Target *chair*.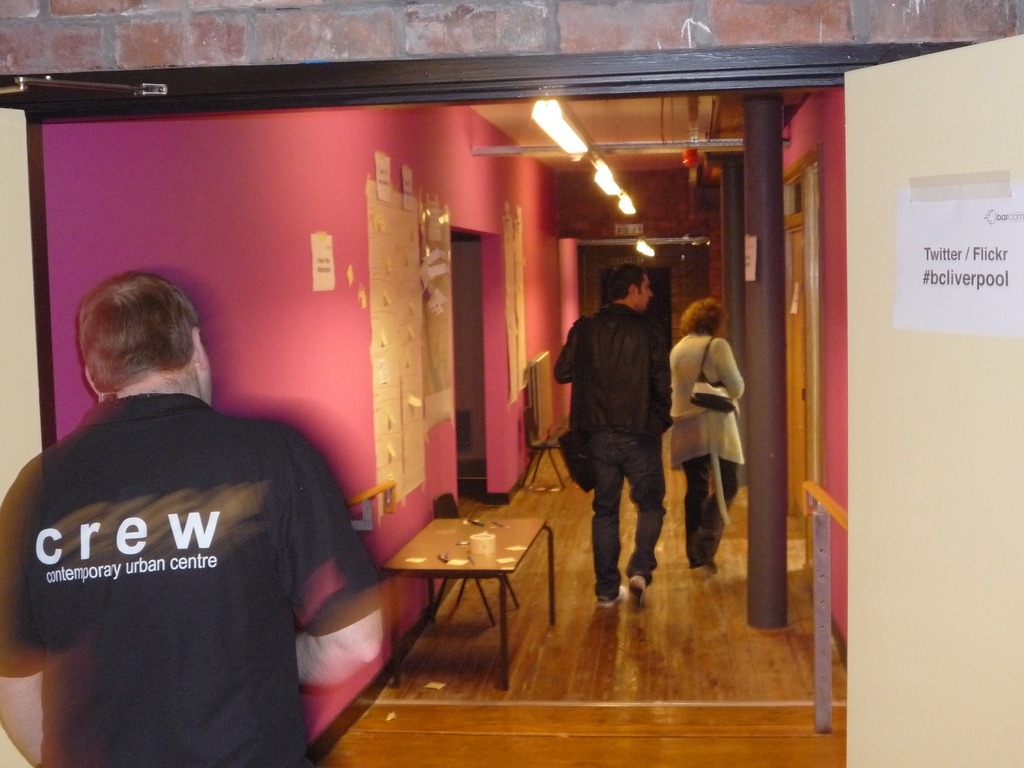
Target region: select_region(525, 410, 562, 485).
